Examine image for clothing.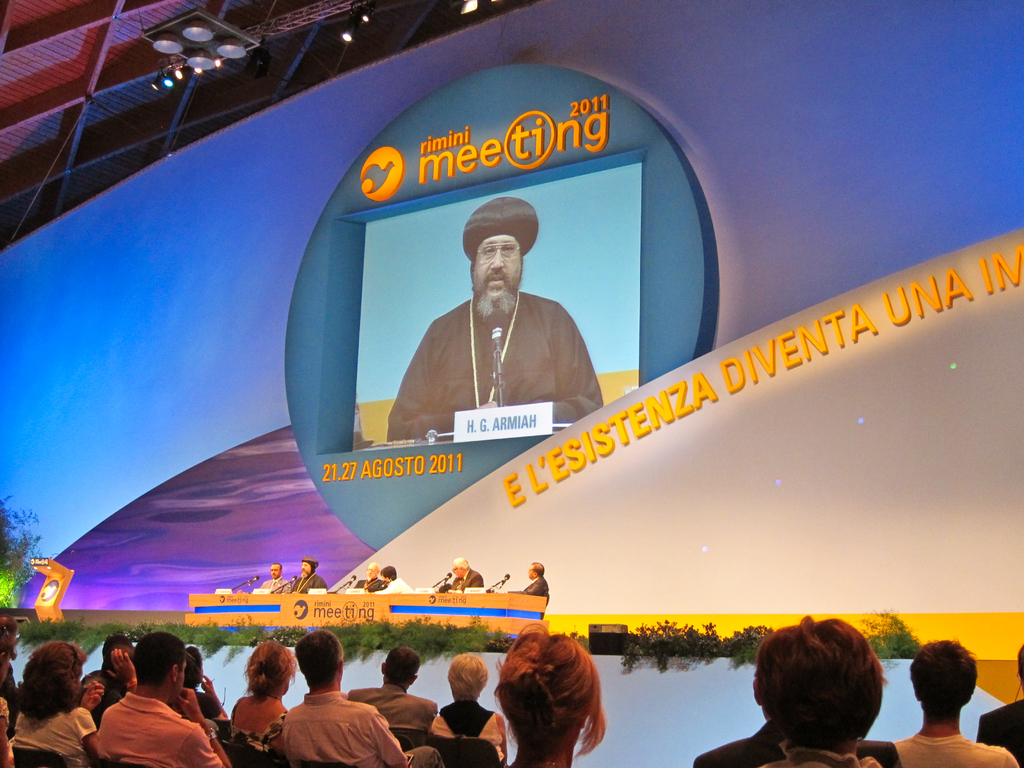
Examination result: bbox=(381, 261, 598, 442).
